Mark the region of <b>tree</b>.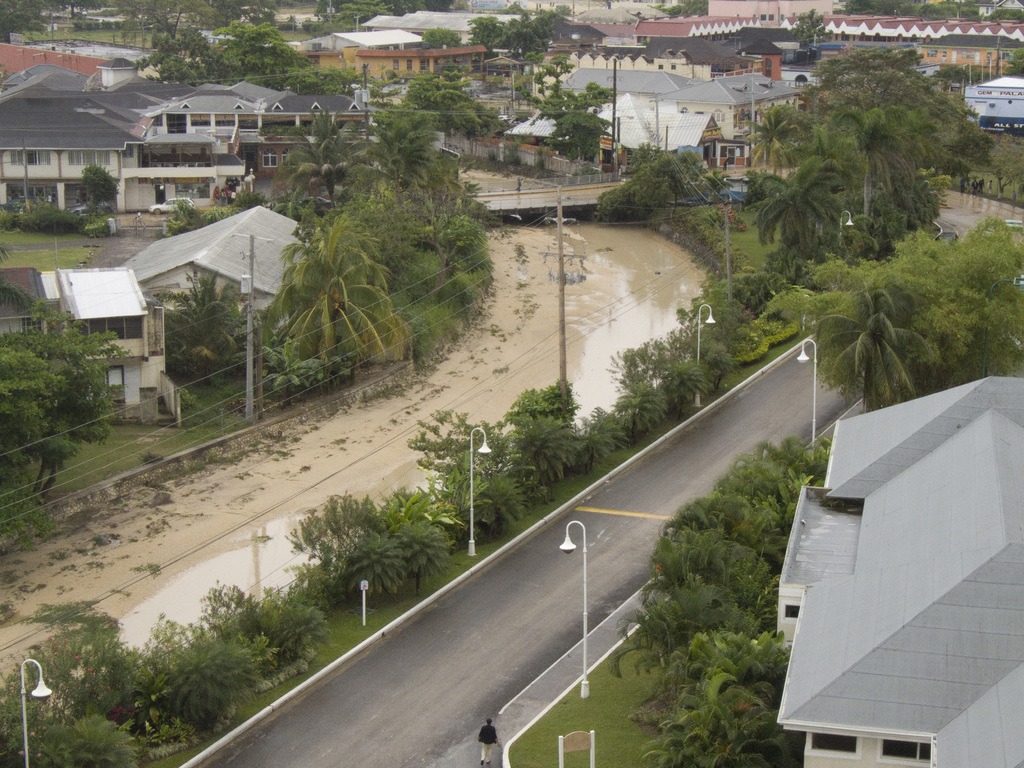
Region: bbox=[288, 141, 354, 217].
